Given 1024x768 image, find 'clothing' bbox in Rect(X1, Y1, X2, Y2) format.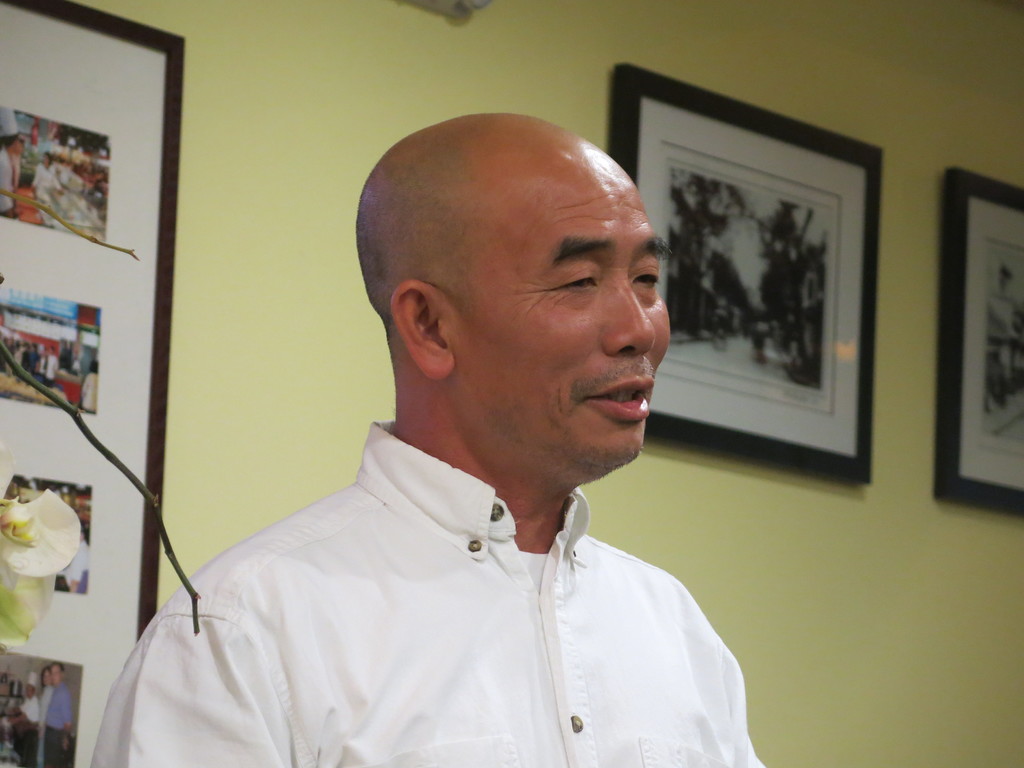
Rect(44, 679, 74, 767).
